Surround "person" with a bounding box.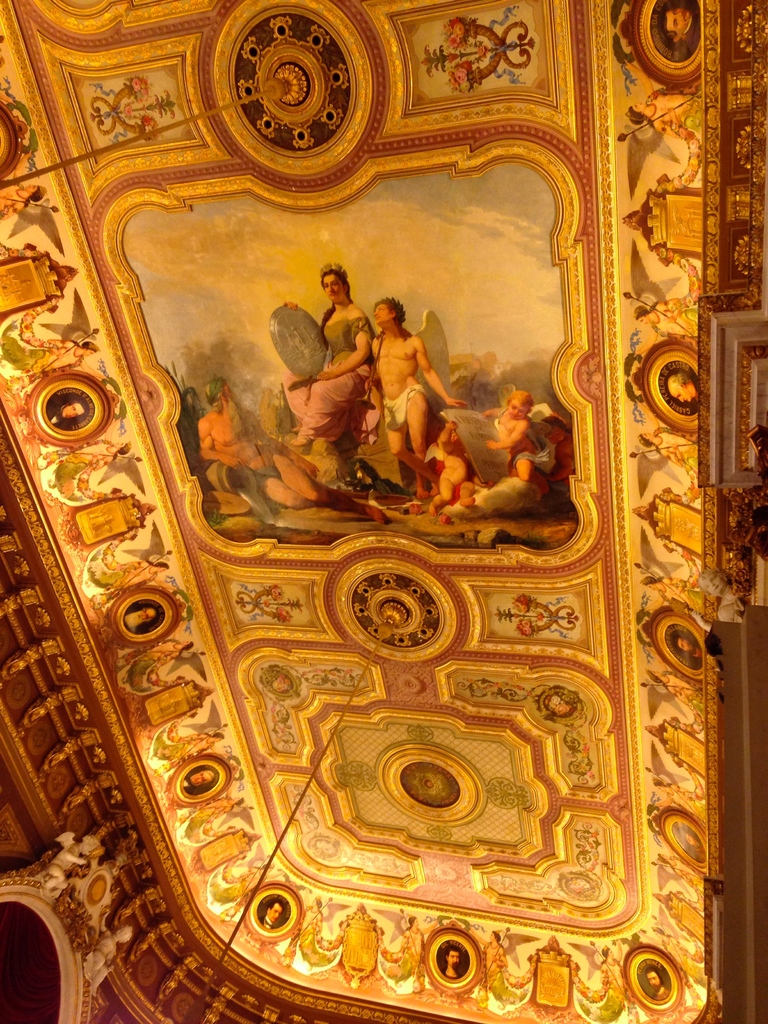
{"left": 478, "top": 385, "right": 548, "bottom": 478}.
